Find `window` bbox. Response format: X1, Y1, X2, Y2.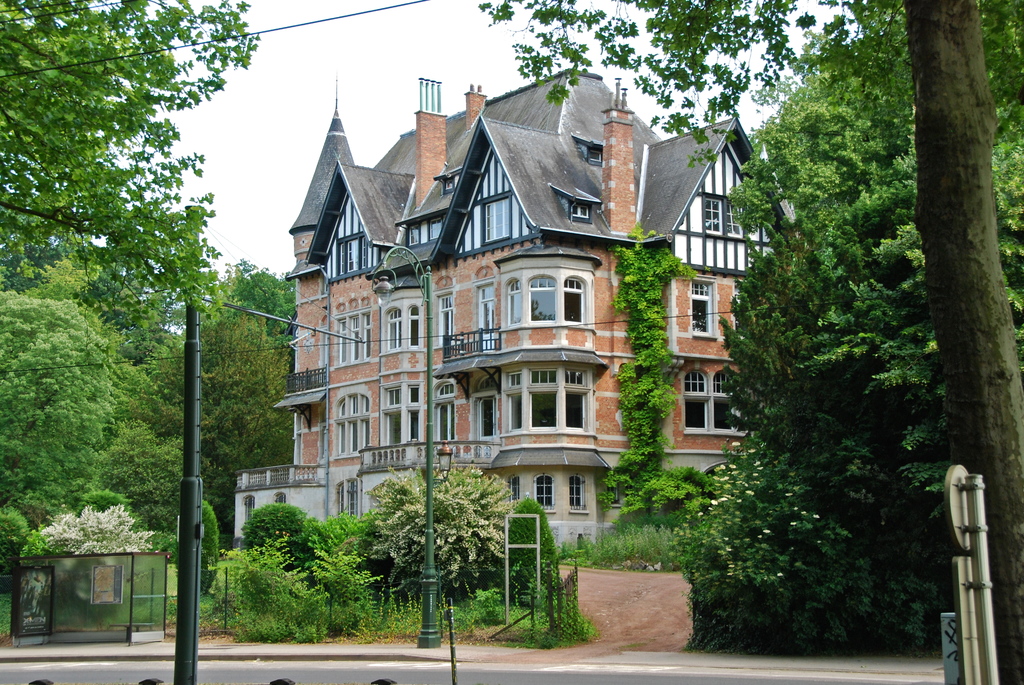
332, 309, 369, 363.
